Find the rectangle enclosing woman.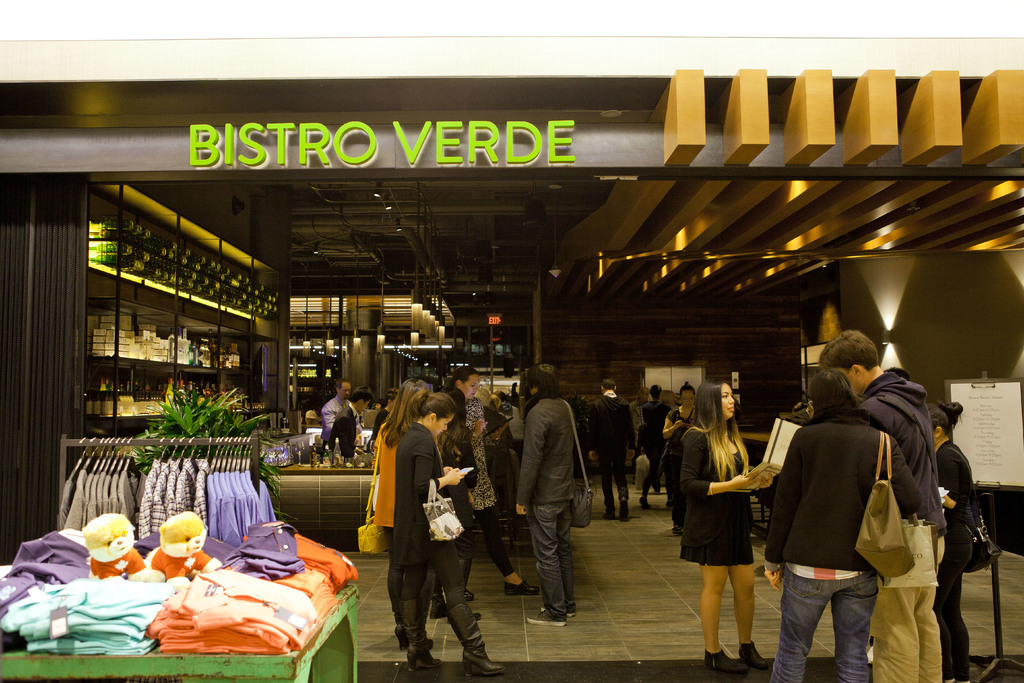
(x1=675, y1=386, x2=777, y2=638).
